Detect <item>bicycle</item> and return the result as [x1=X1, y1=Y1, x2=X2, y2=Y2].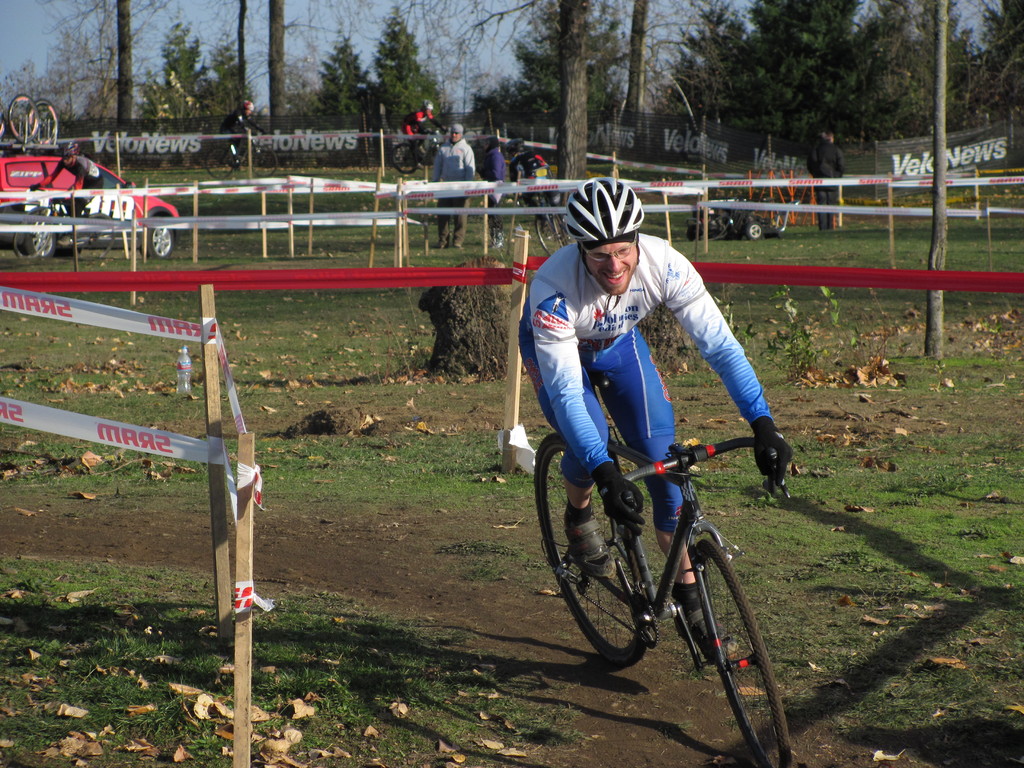
[x1=389, y1=123, x2=447, y2=173].
